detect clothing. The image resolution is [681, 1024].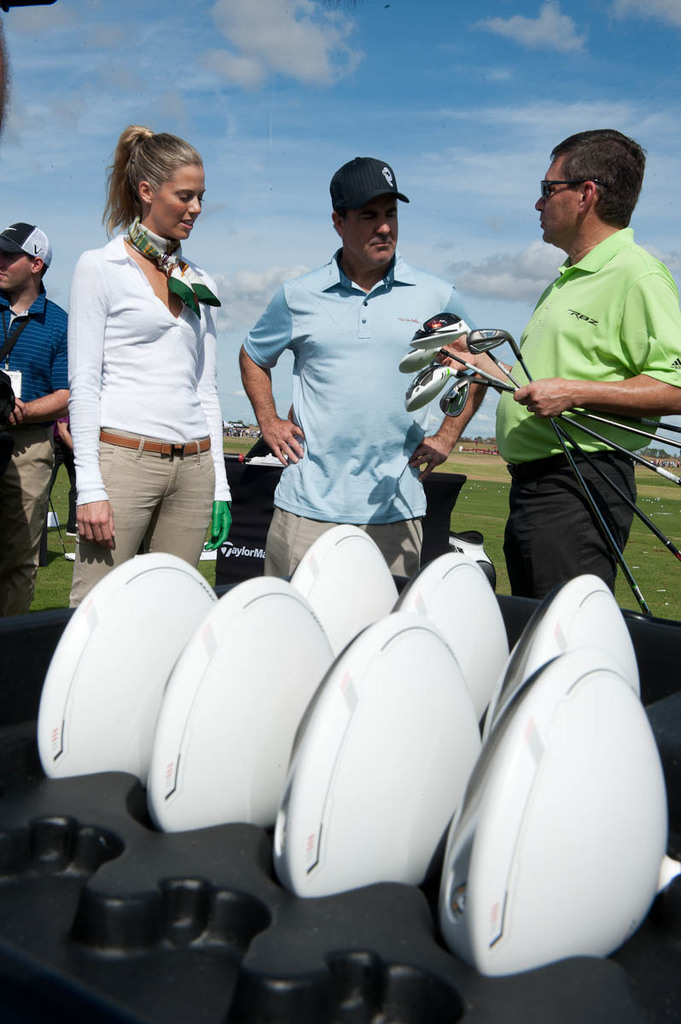
<box>232,259,492,588</box>.
